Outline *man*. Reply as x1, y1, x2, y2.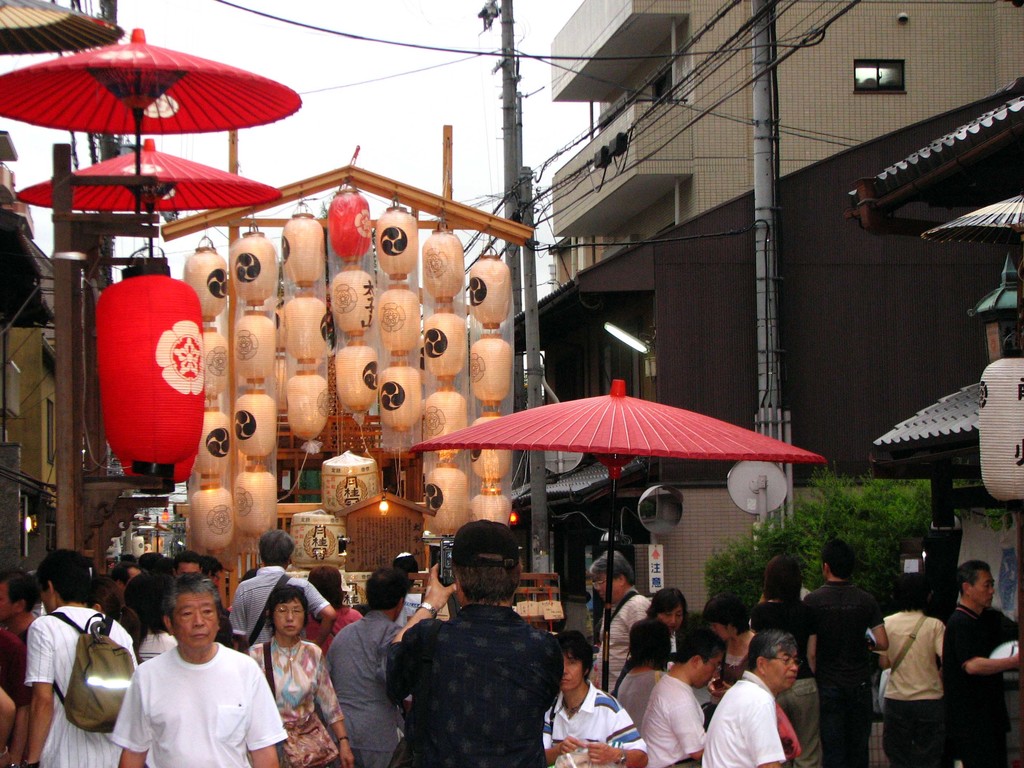
20, 550, 141, 767.
